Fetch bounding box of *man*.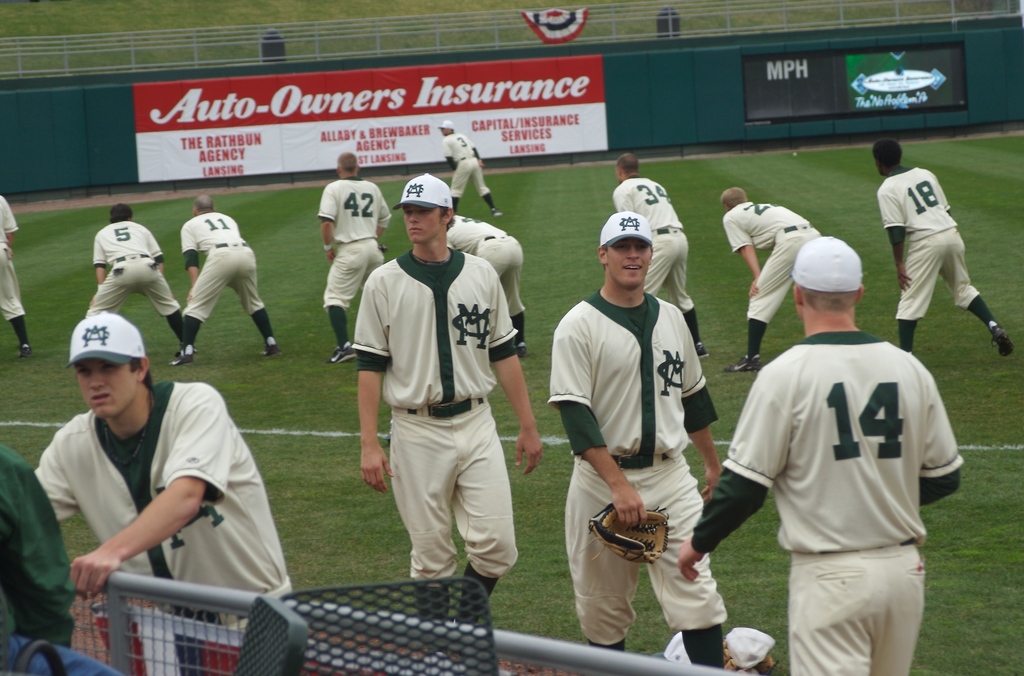
Bbox: region(348, 172, 540, 675).
